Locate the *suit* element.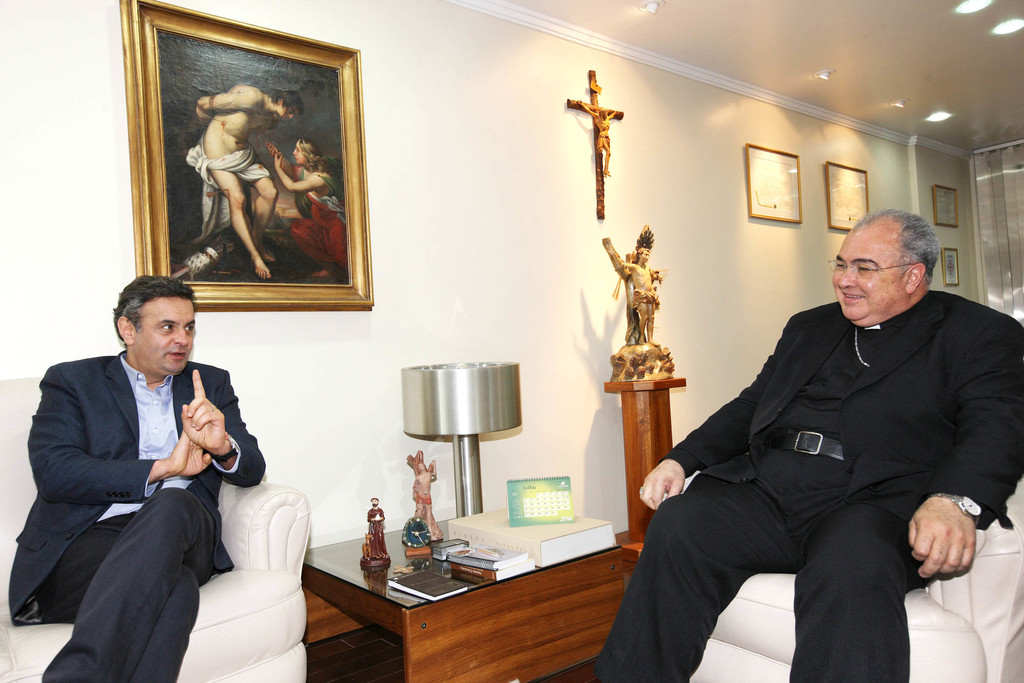
Element bbox: bbox=(594, 291, 1023, 682).
